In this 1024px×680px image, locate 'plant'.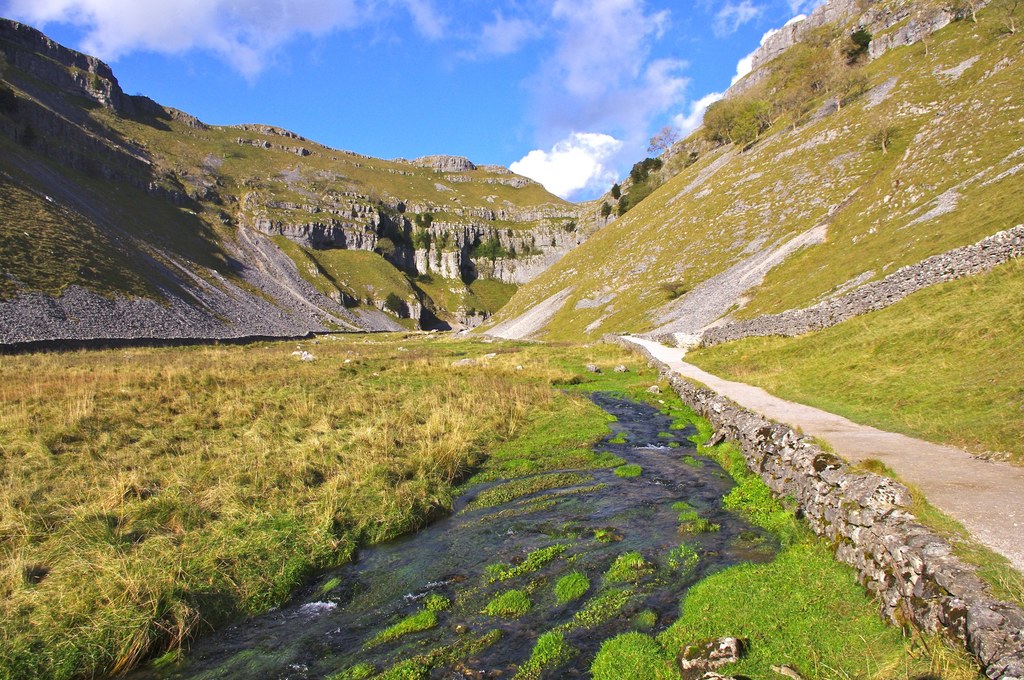
Bounding box: detection(688, 517, 719, 533).
